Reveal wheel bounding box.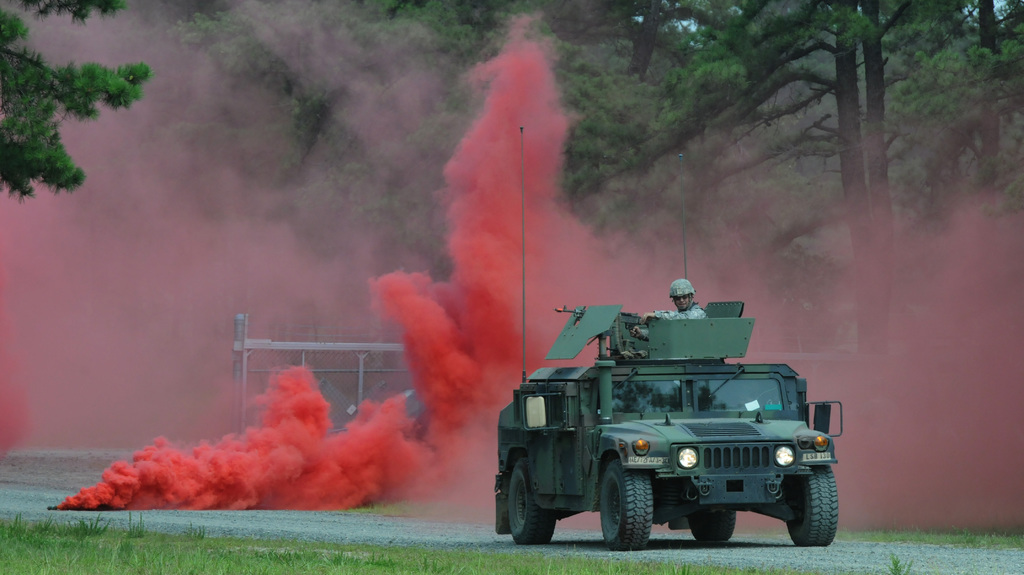
Revealed: 783, 466, 842, 546.
